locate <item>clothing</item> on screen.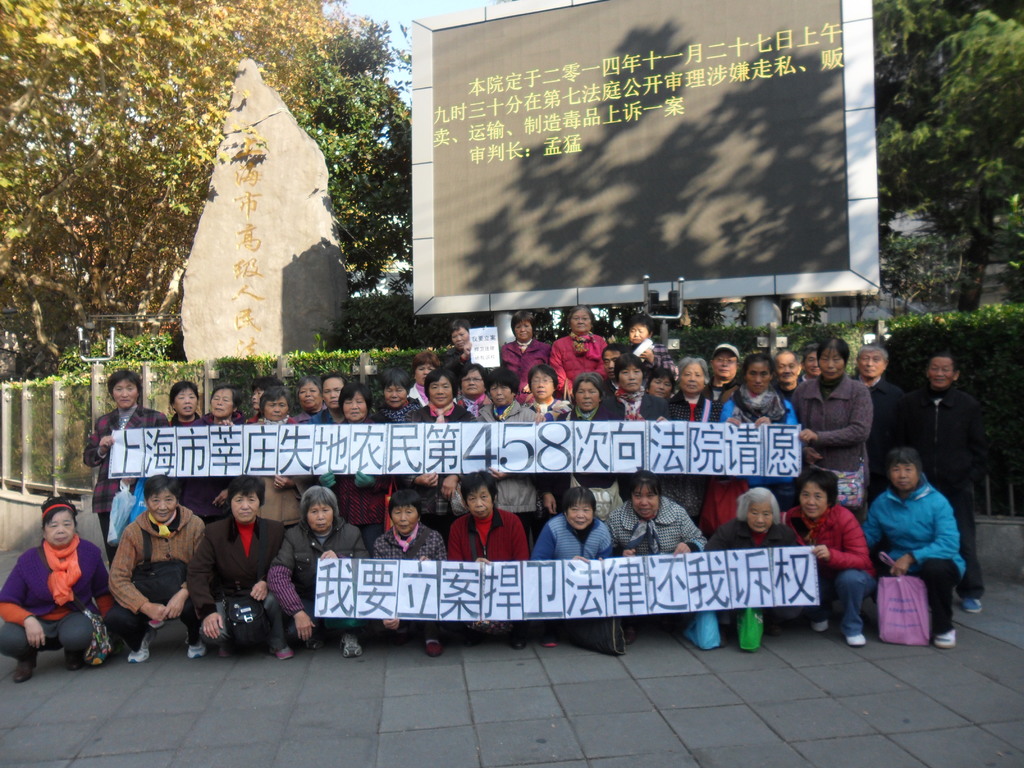
On screen at x1=521, y1=389, x2=573, y2=416.
